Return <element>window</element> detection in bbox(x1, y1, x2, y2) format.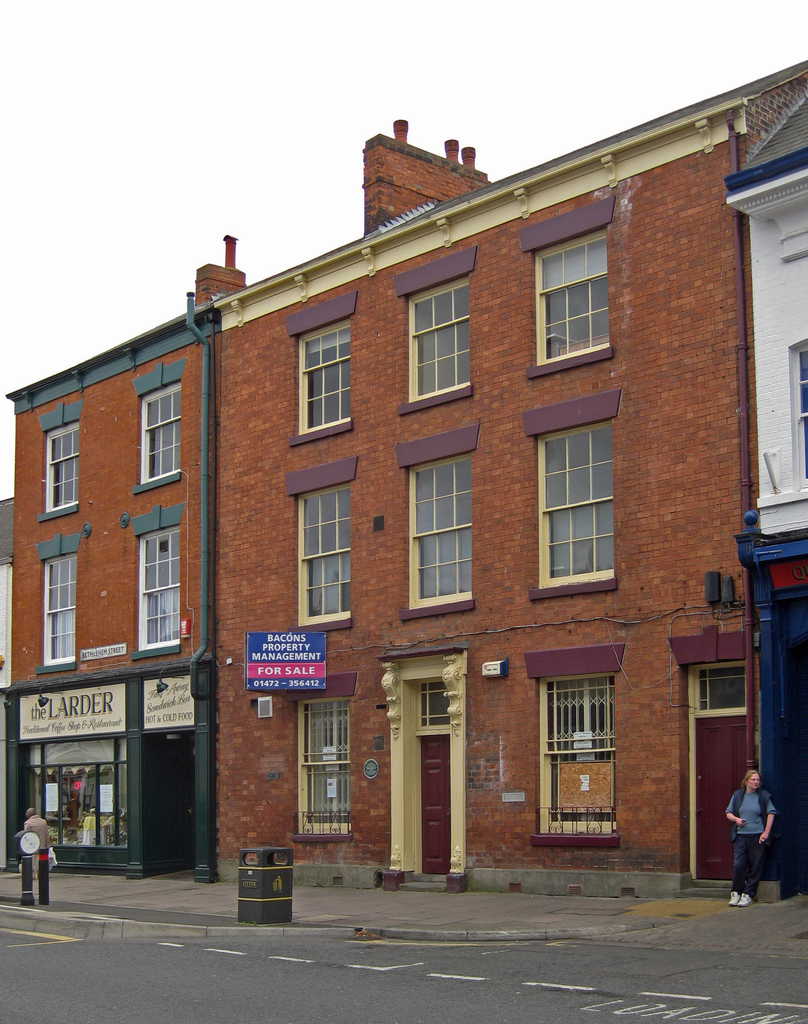
bbox(302, 700, 350, 836).
